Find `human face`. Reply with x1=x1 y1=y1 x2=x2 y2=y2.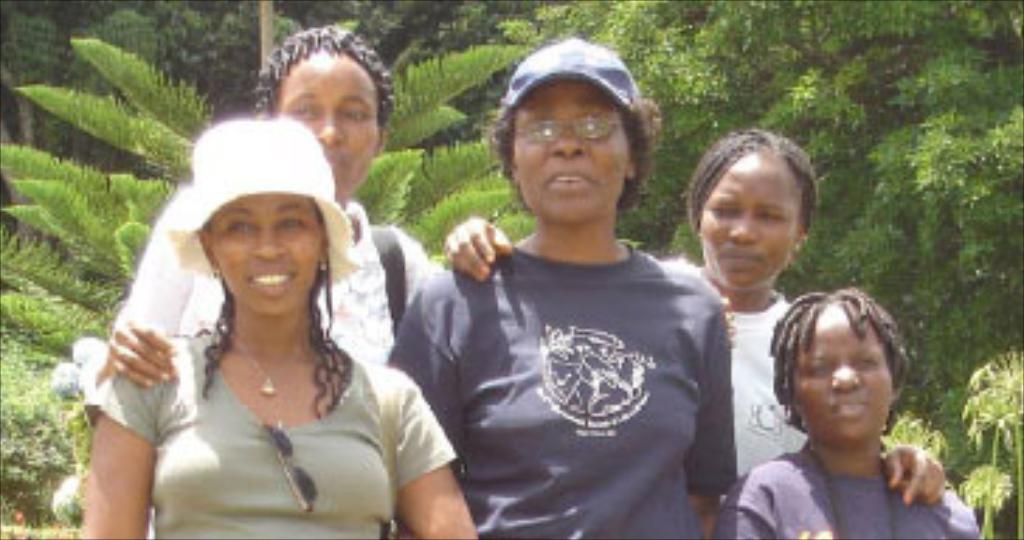
x1=799 y1=309 x2=889 y2=447.
